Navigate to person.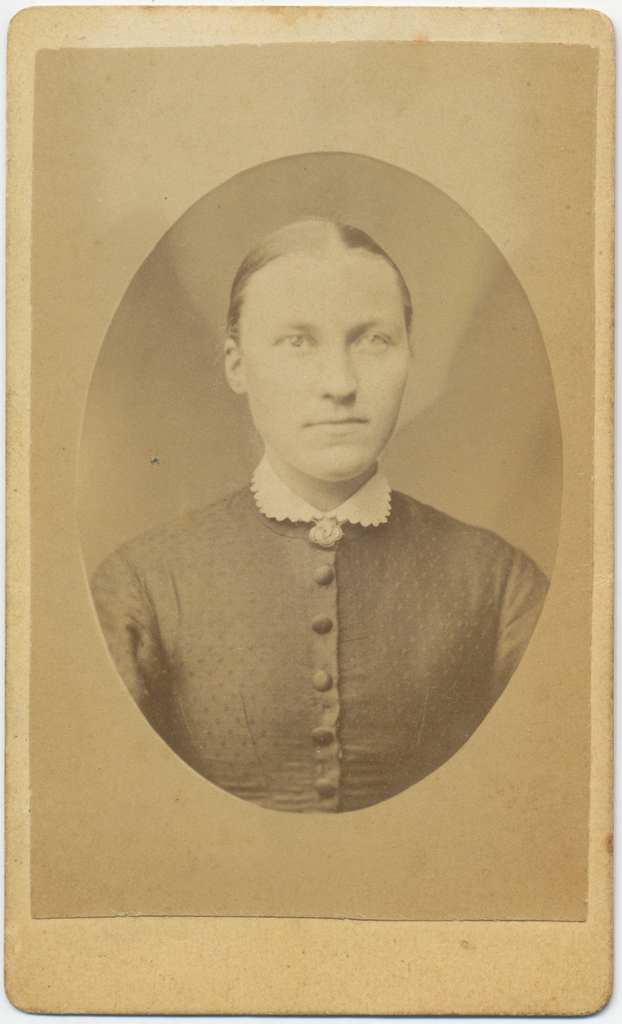
Navigation target: crop(120, 208, 520, 806).
